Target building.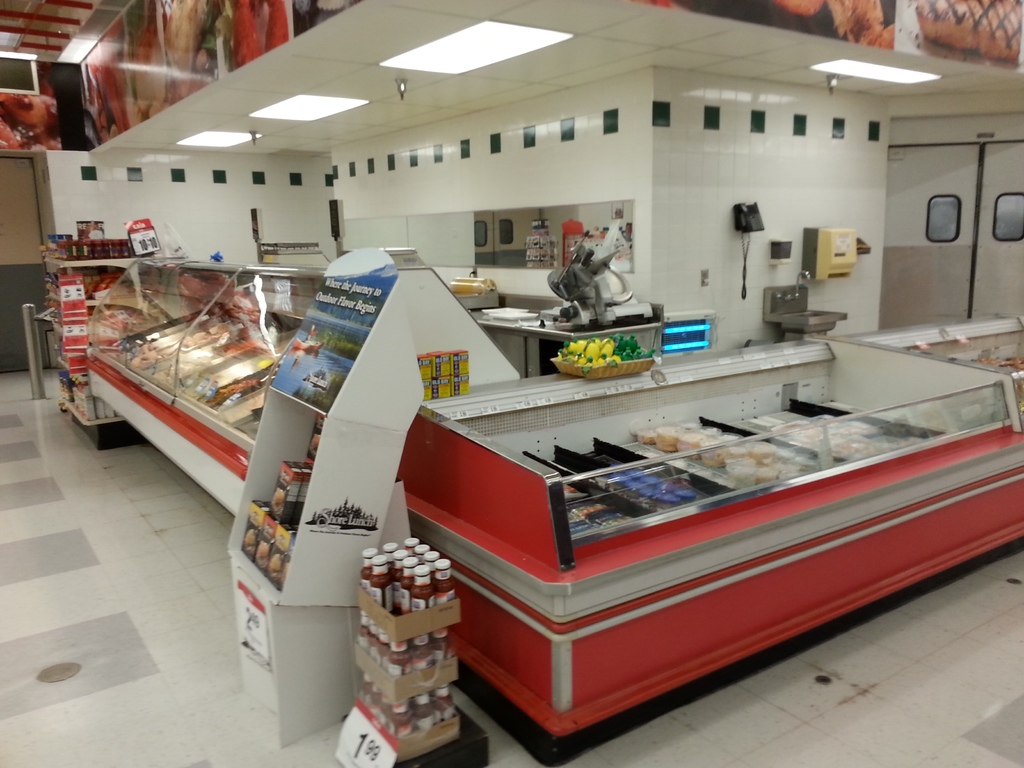
Target region: l=0, t=0, r=1023, b=767.
